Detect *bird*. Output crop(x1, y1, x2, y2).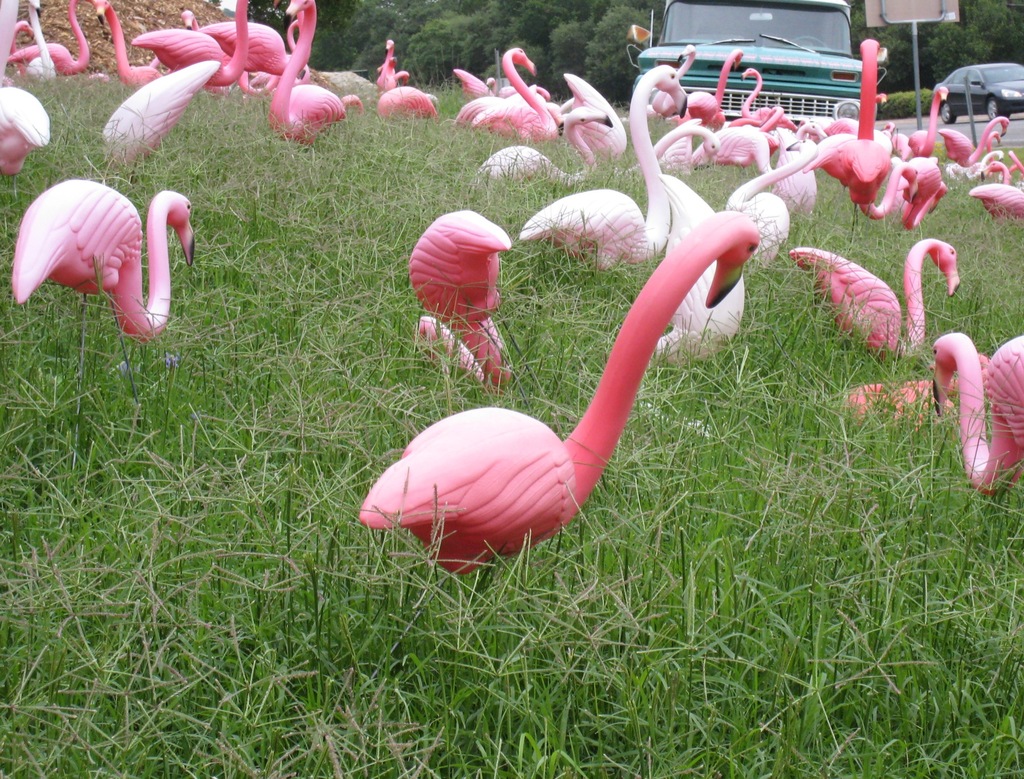
crop(829, 373, 959, 437).
